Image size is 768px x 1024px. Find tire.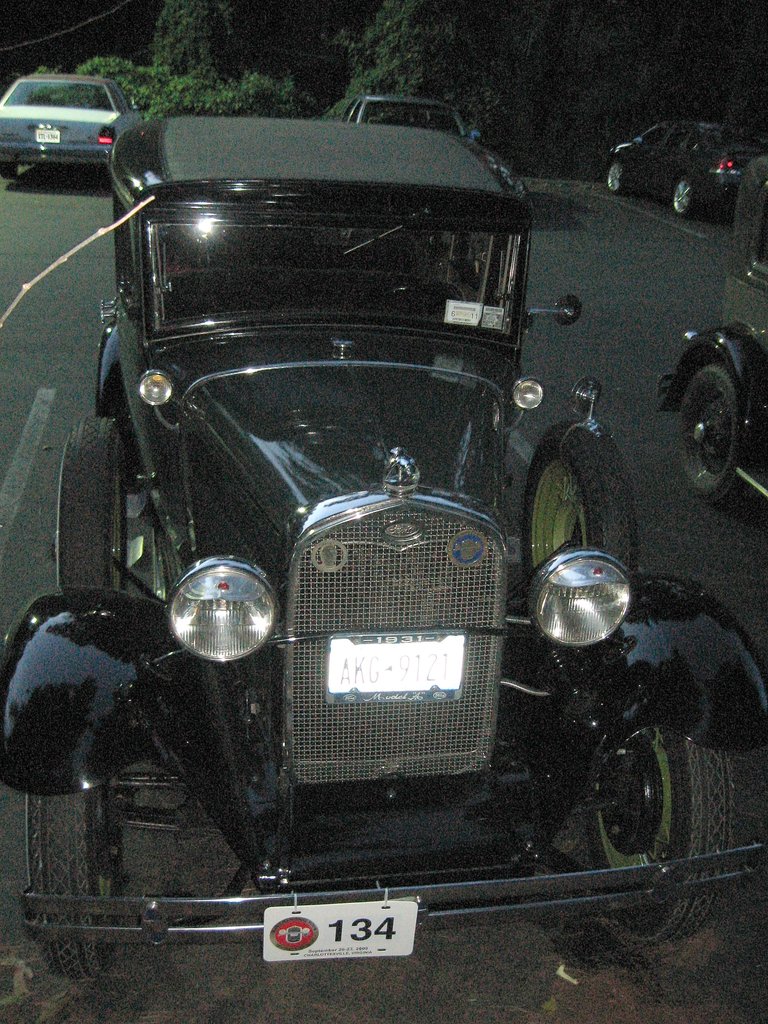
BBox(0, 162, 19, 180).
